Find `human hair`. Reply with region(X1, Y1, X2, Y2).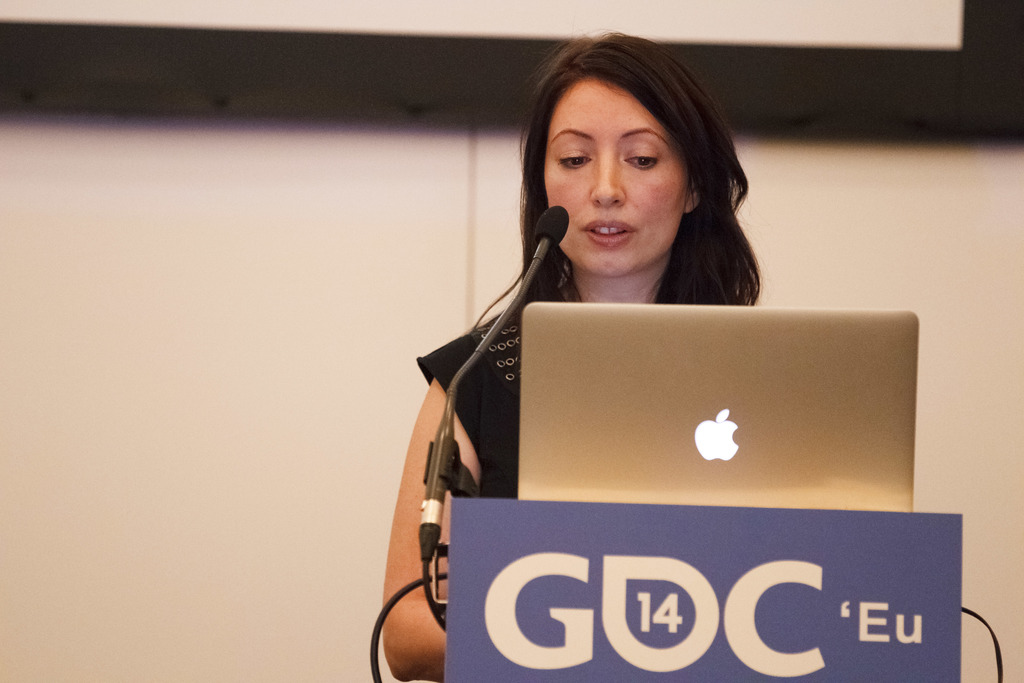
region(463, 22, 761, 334).
